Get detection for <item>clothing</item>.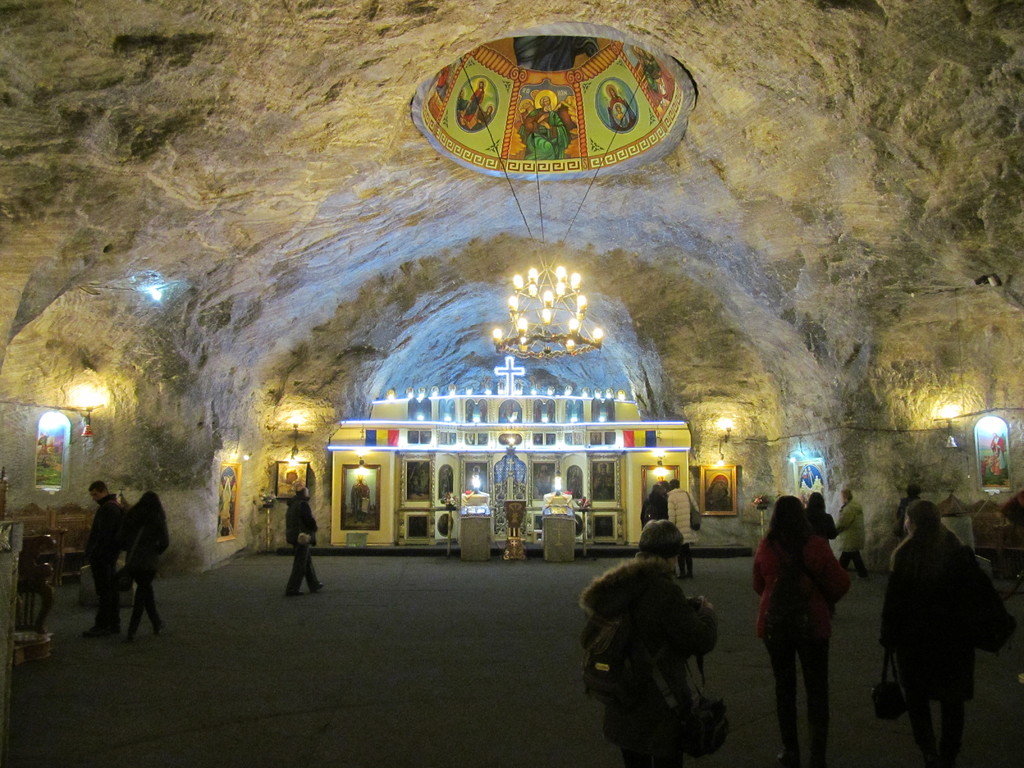
Detection: bbox=[769, 516, 860, 710].
